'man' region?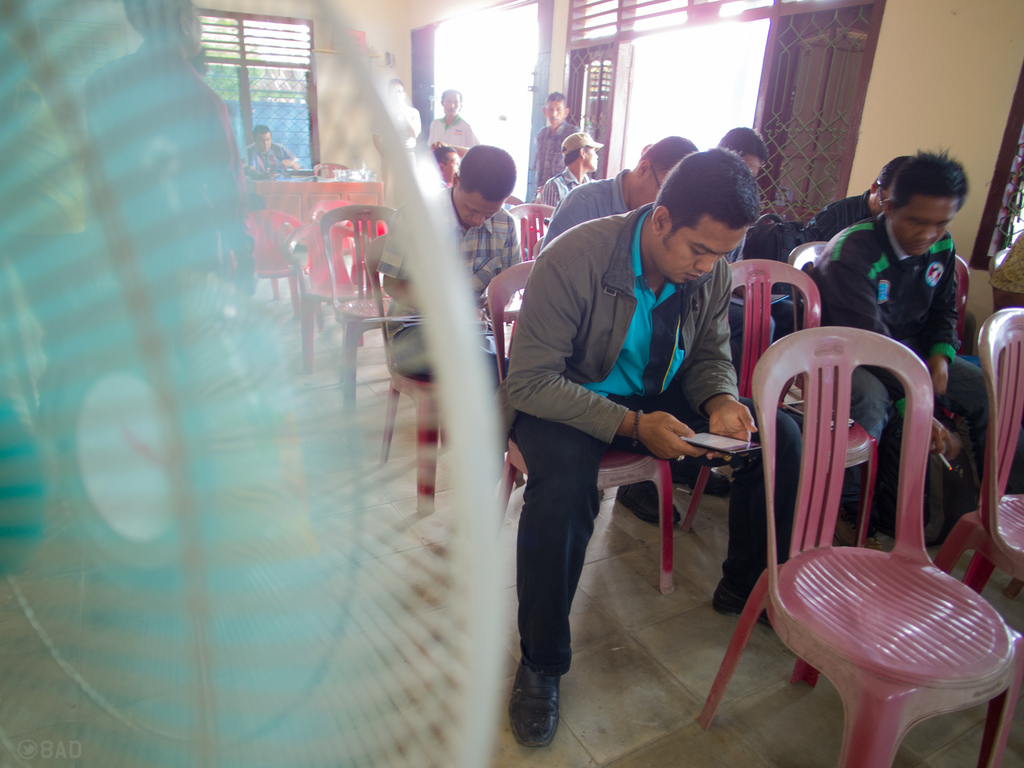
x1=692 y1=124 x2=753 y2=299
